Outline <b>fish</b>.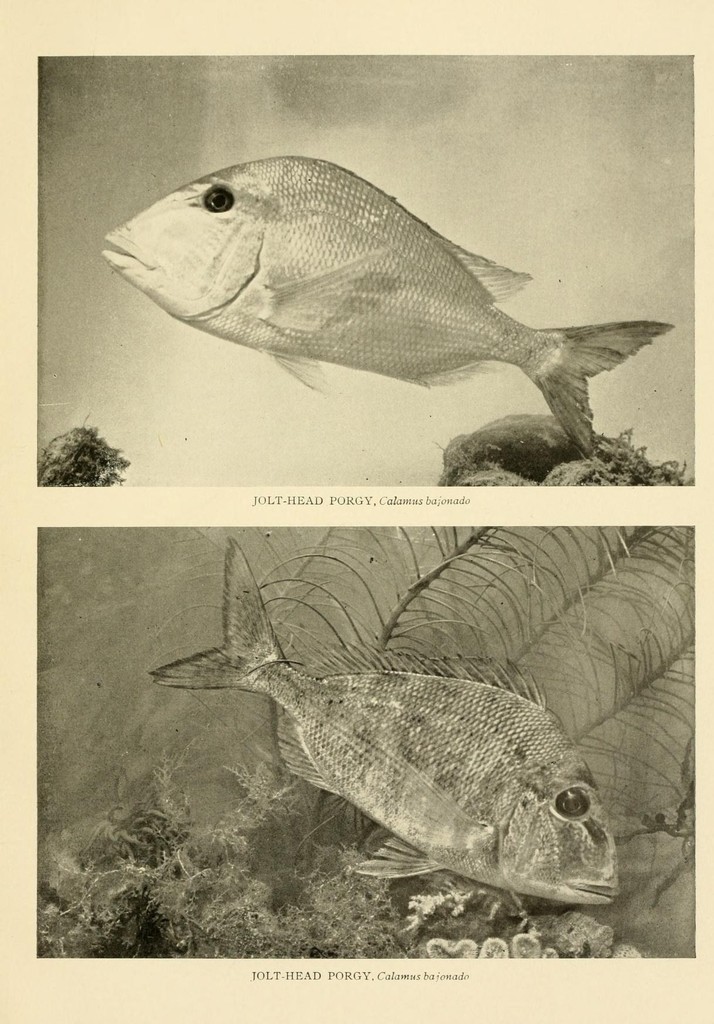
Outline: 150/527/633/910.
